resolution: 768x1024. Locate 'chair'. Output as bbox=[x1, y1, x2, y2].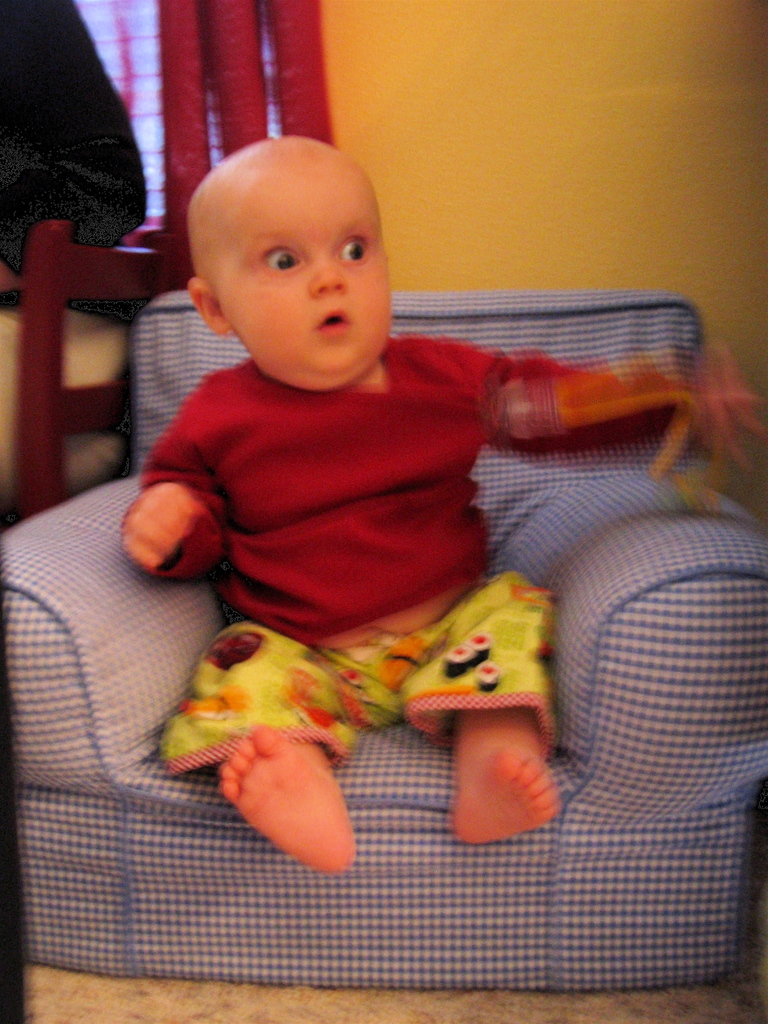
bbox=[0, 221, 170, 1012].
